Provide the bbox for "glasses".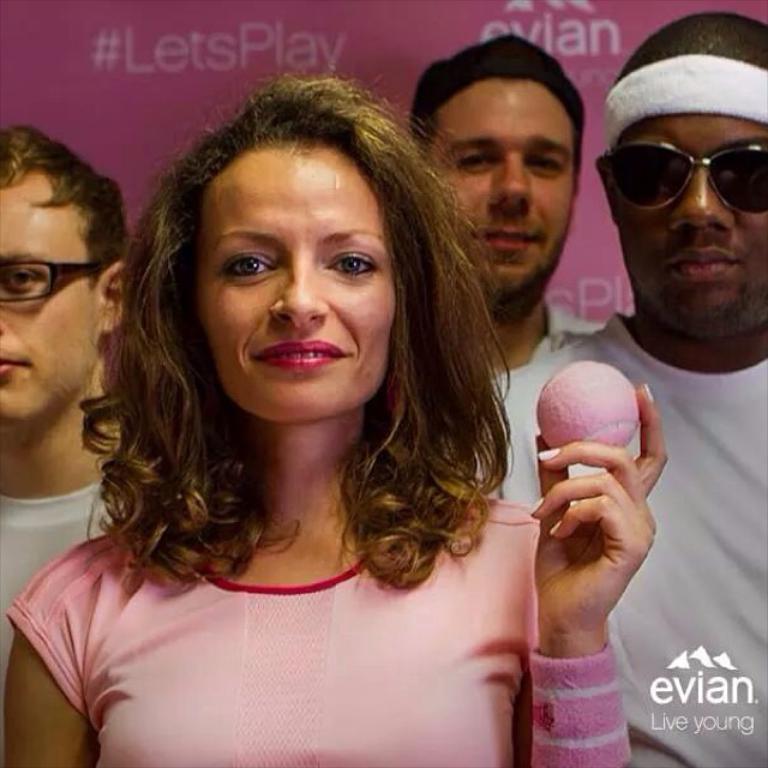
bbox=(0, 247, 104, 311).
